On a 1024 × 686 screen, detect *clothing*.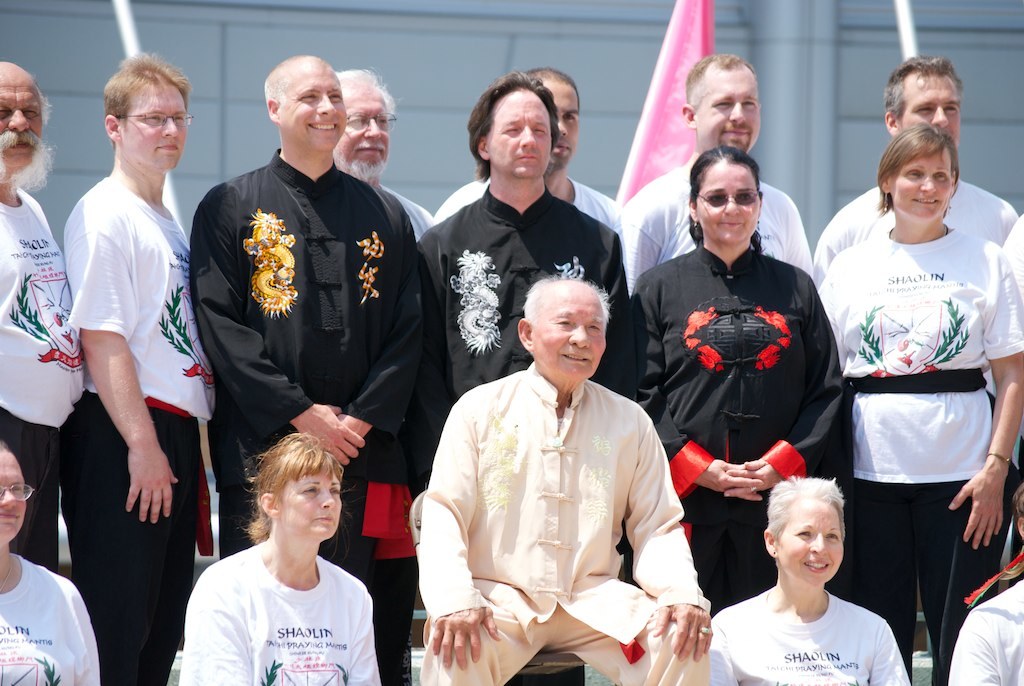
0,183,80,581.
